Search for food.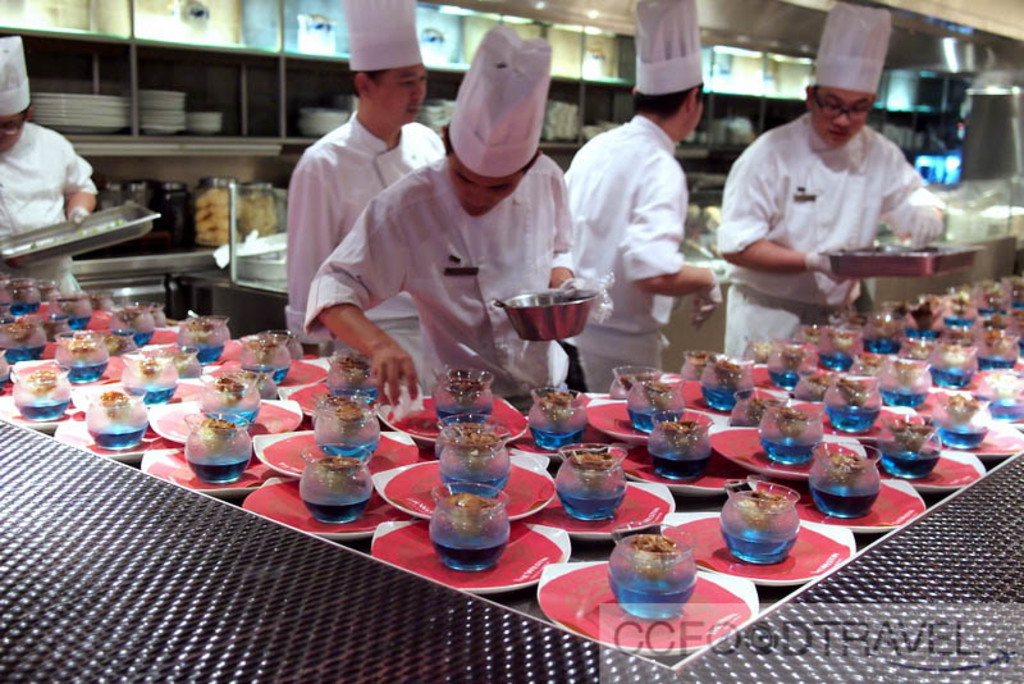
Found at select_region(786, 347, 806, 370).
